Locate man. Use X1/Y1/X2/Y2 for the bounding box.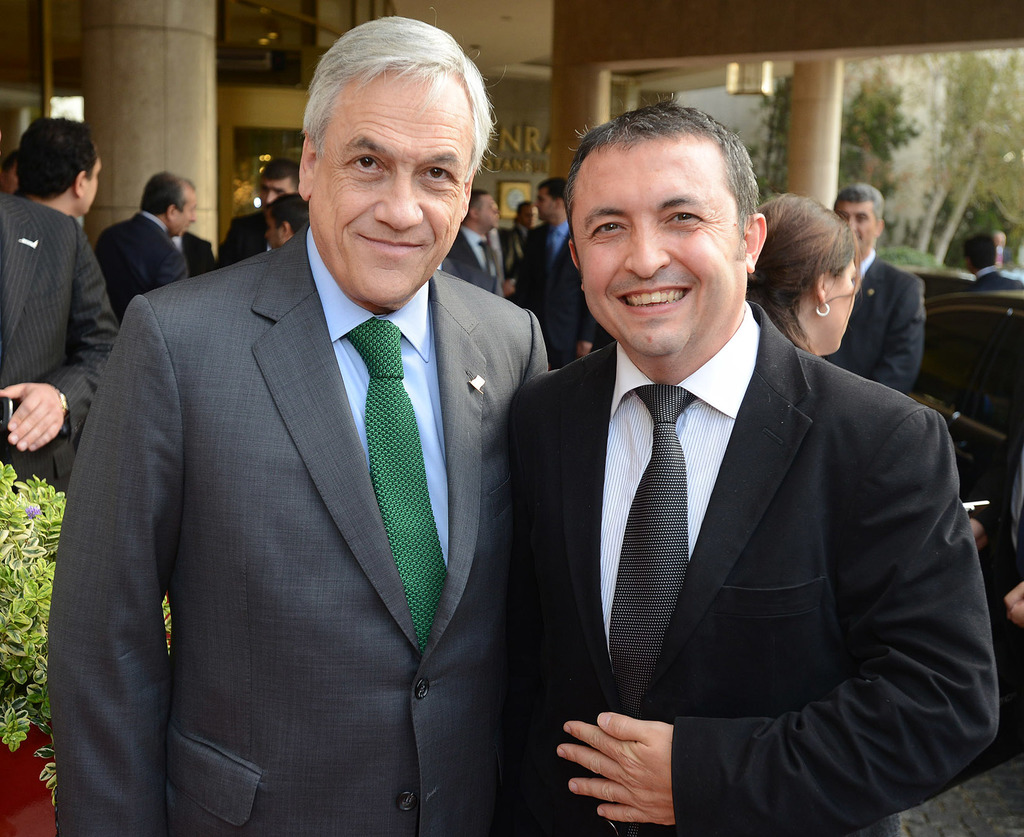
49/19/550/836.
